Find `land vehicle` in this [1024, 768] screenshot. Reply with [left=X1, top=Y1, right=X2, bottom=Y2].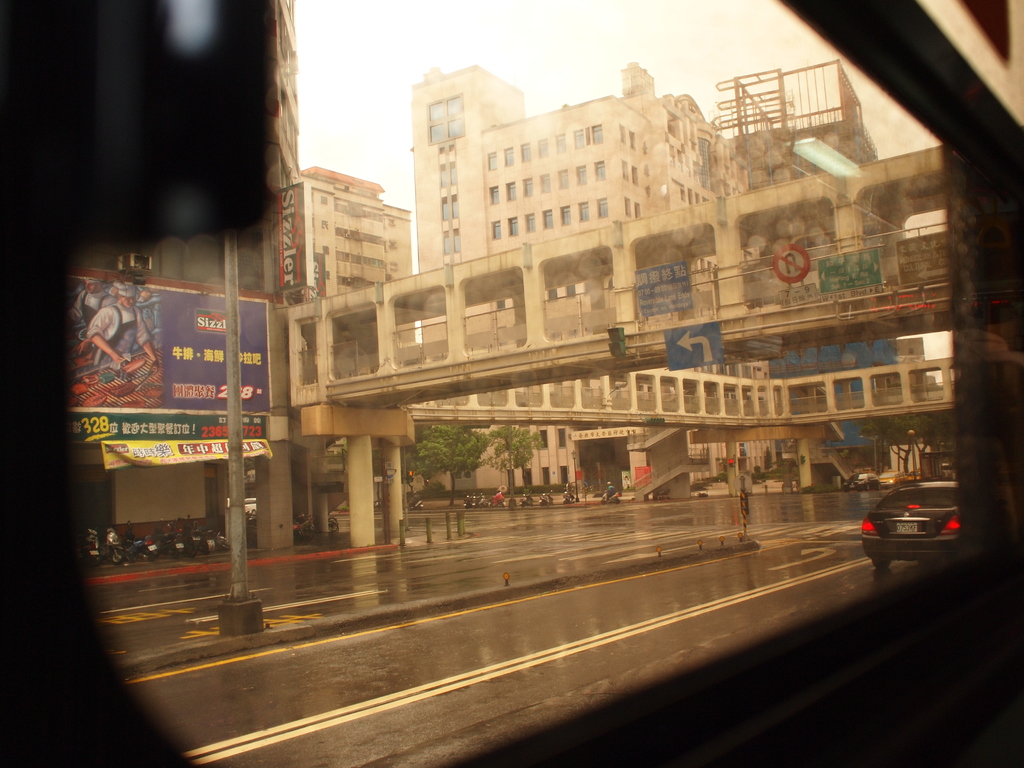
[left=883, top=468, right=897, bottom=481].
